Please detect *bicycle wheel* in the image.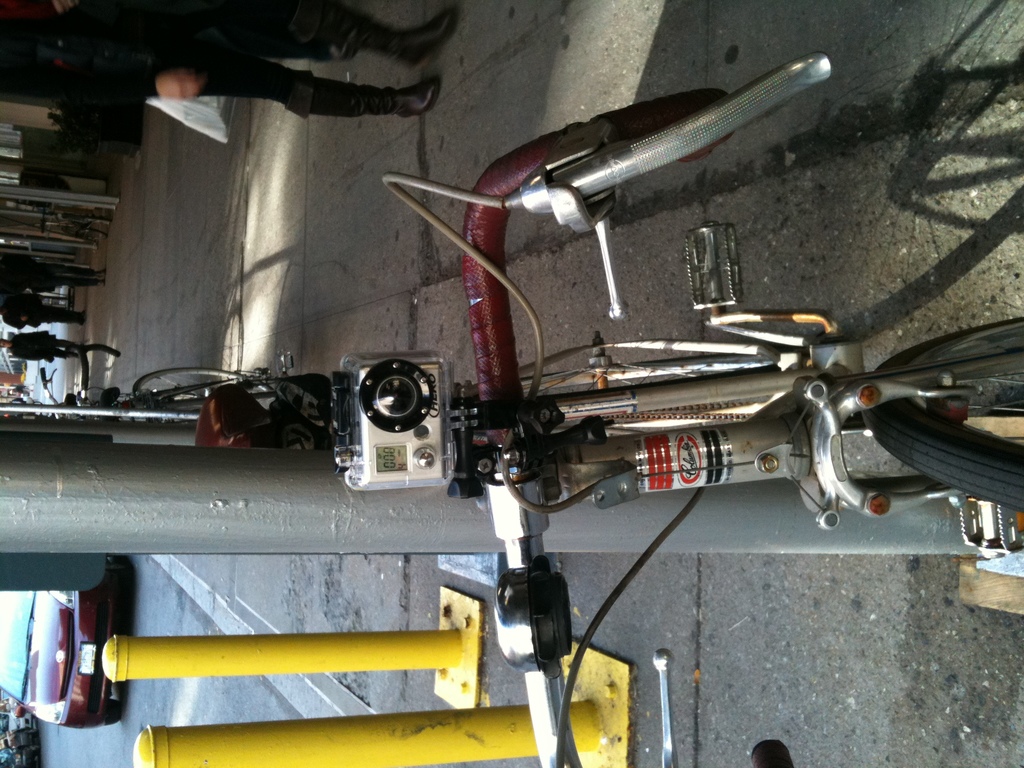
x1=56, y1=212, x2=110, y2=225.
